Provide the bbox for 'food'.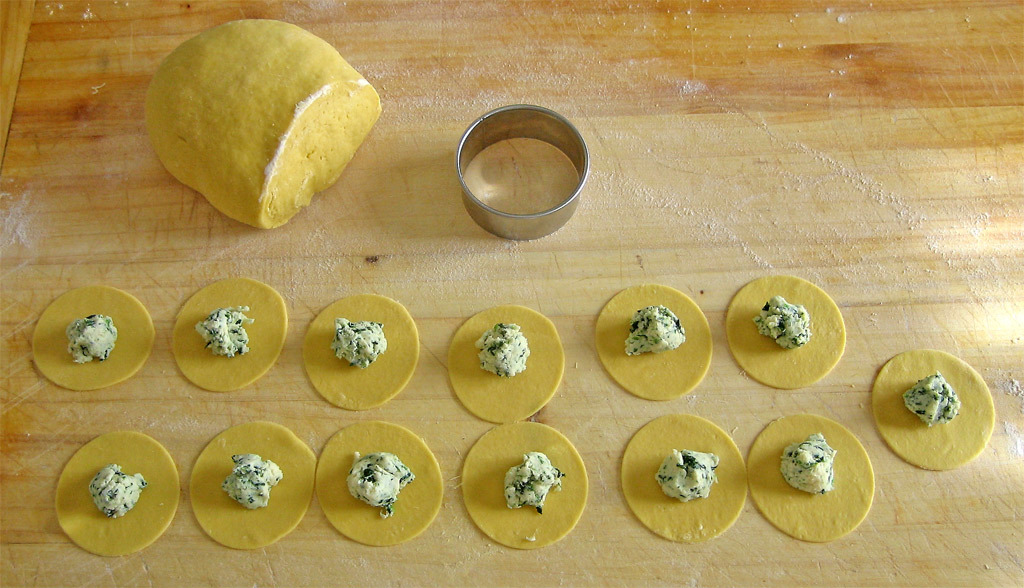
box(505, 448, 567, 513).
